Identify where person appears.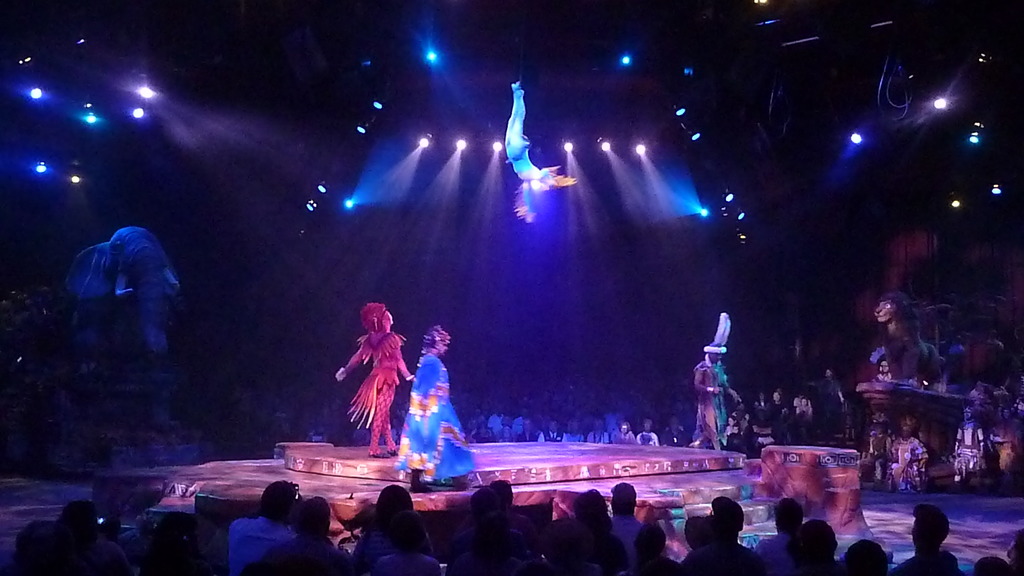
Appears at 519:82:578:218.
